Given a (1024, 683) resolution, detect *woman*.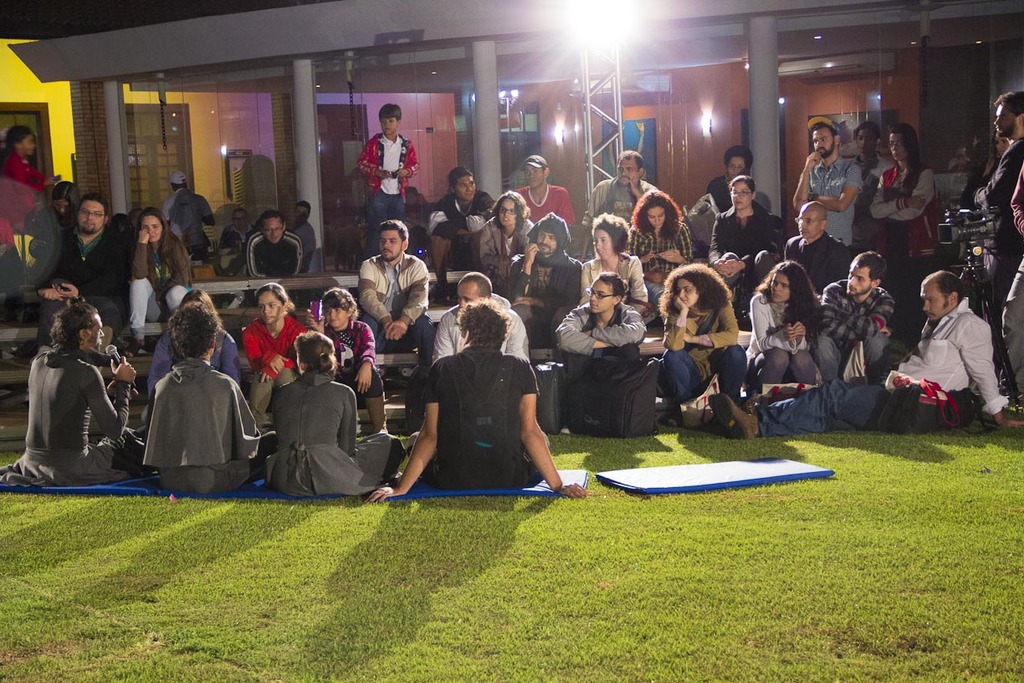
(left=661, top=266, right=755, bottom=419).
